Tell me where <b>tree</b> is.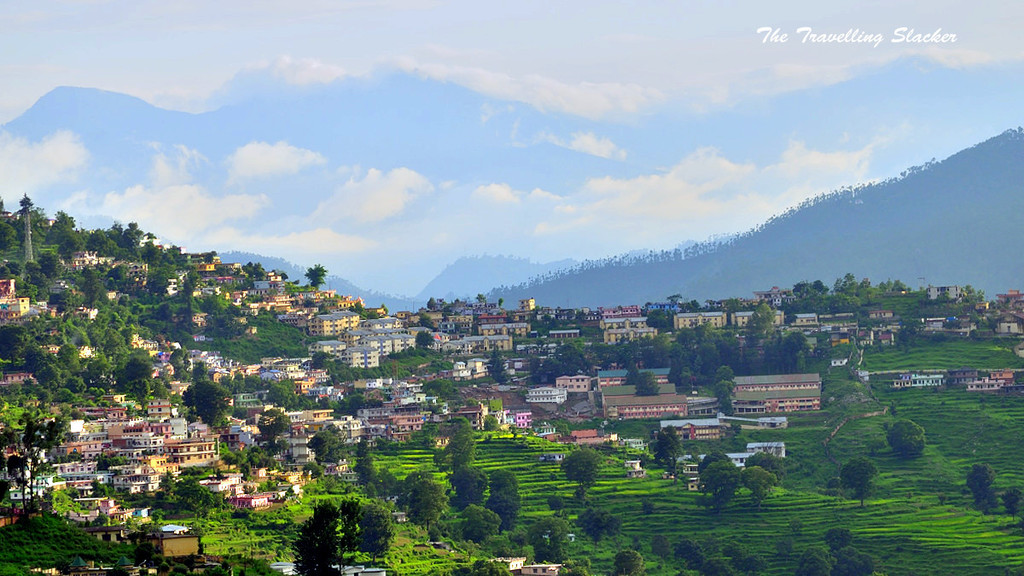
<b>tree</b> is at left=647, top=425, right=686, bottom=478.
